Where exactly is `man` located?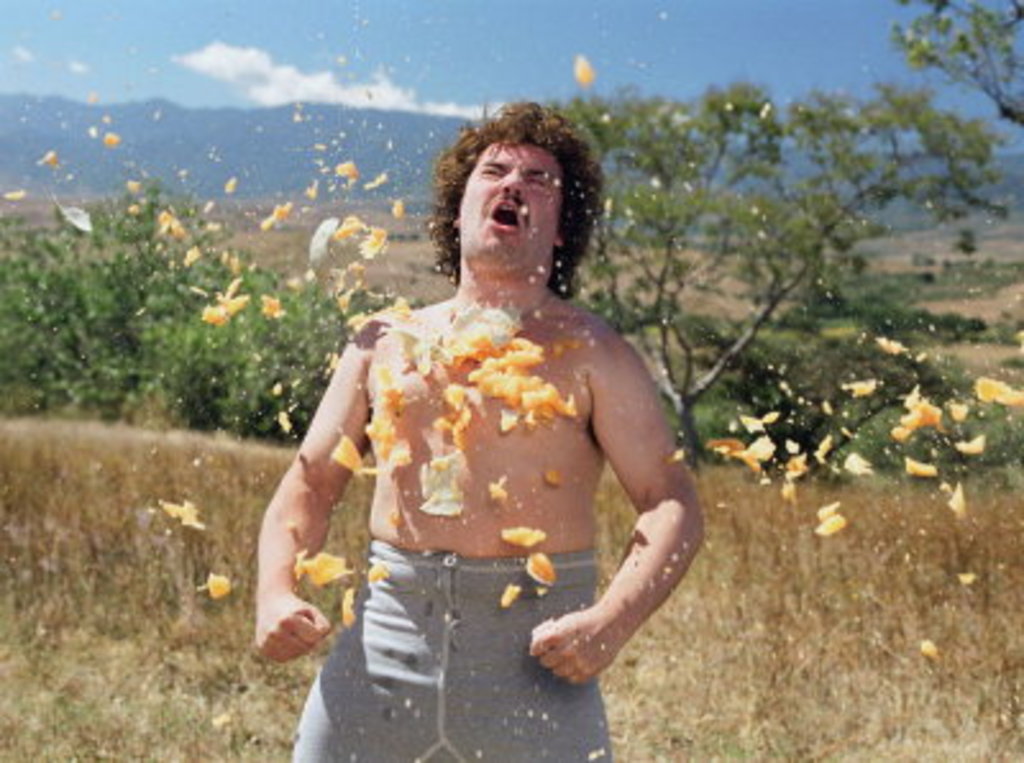
Its bounding box is BBox(253, 143, 701, 725).
